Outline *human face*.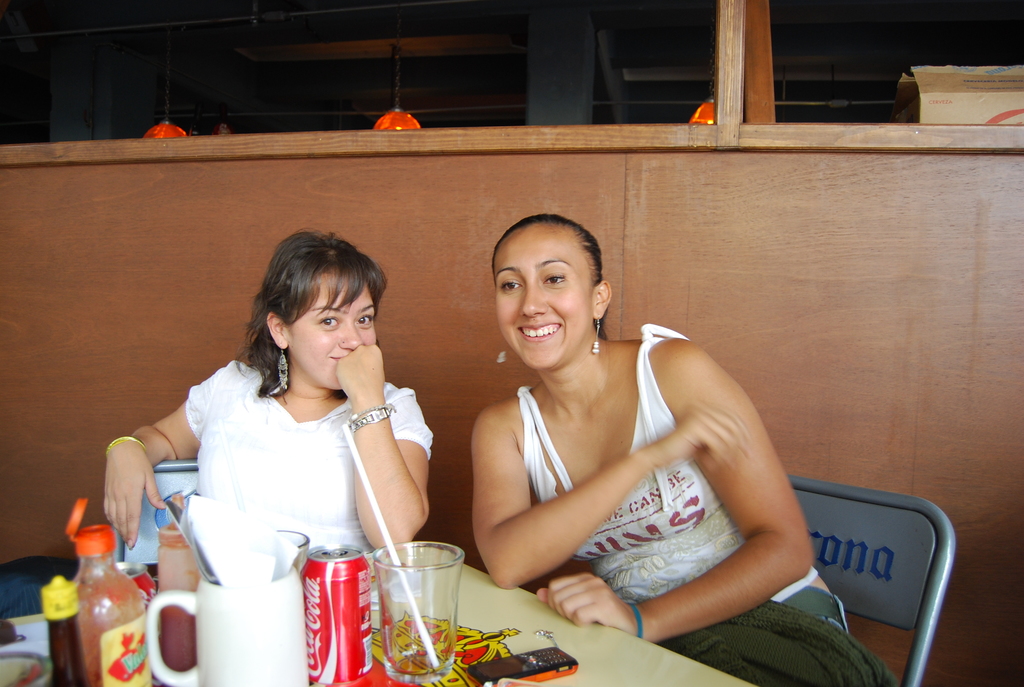
Outline: detection(495, 232, 595, 365).
